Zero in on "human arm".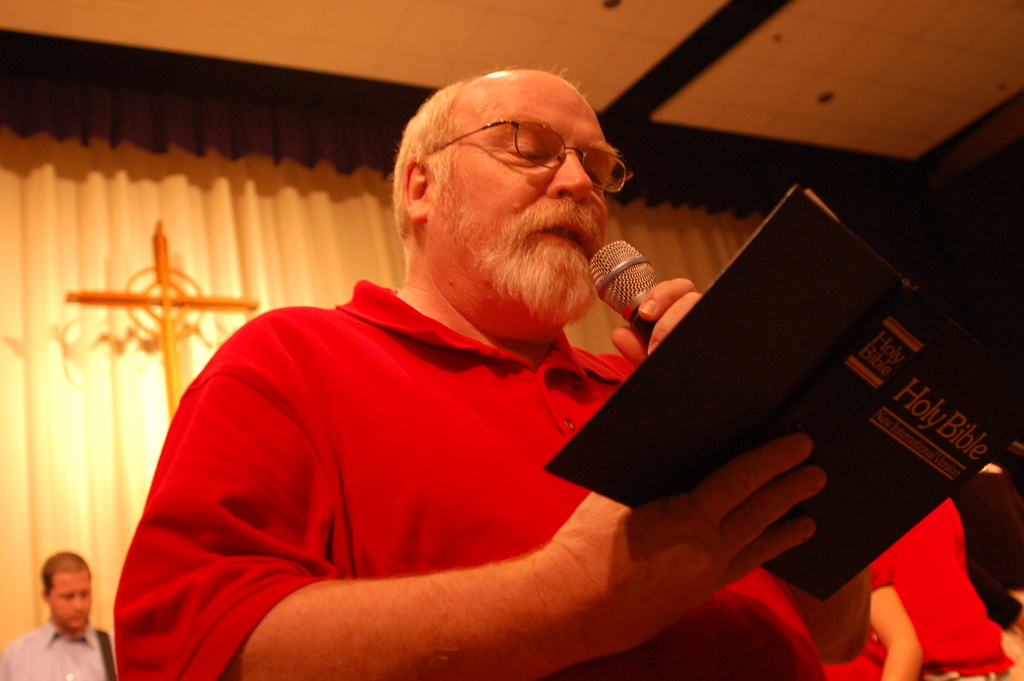
Zeroed in: l=614, t=261, r=700, b=372.
